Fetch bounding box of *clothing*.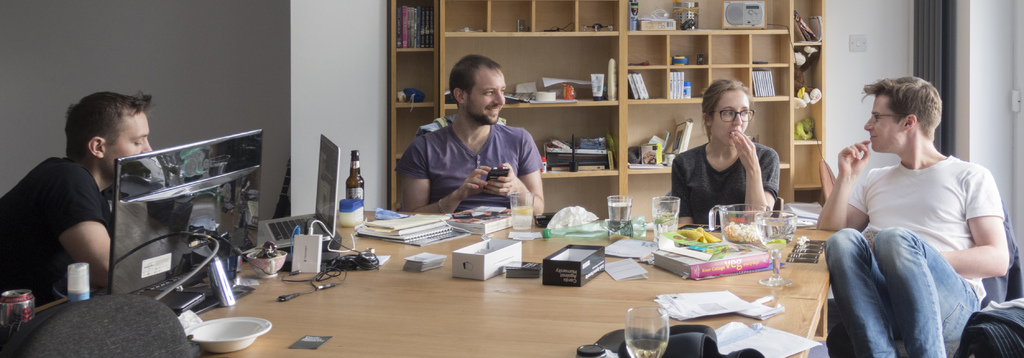
Bbox: (405, 118, 535, 235).
